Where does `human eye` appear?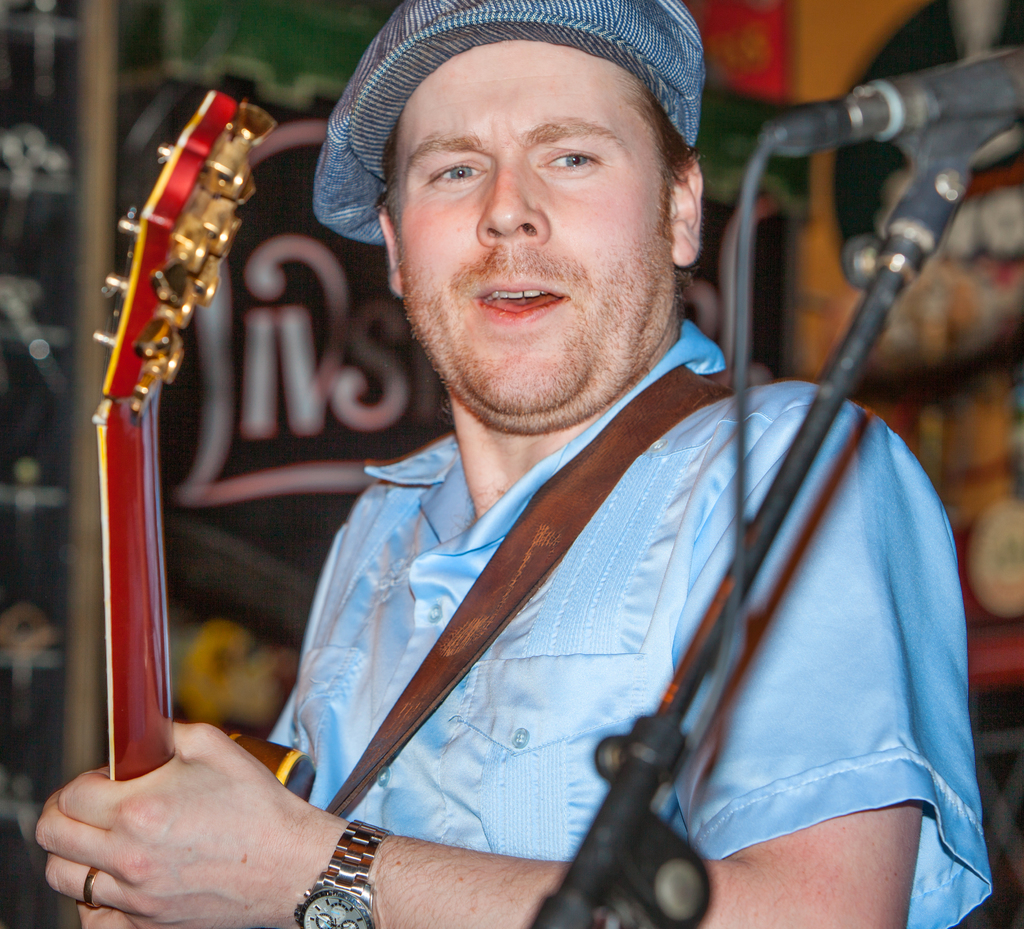
Appears at 534:149:600:177.
